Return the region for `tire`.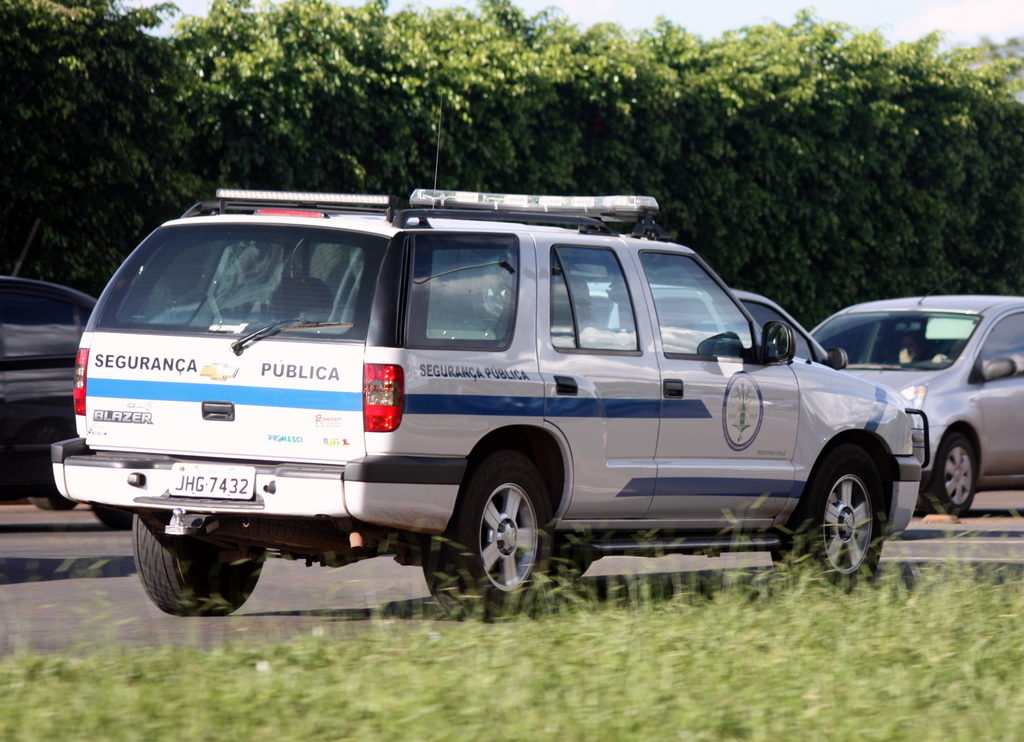
(left=924, top=431, right=978, bottom=516).
